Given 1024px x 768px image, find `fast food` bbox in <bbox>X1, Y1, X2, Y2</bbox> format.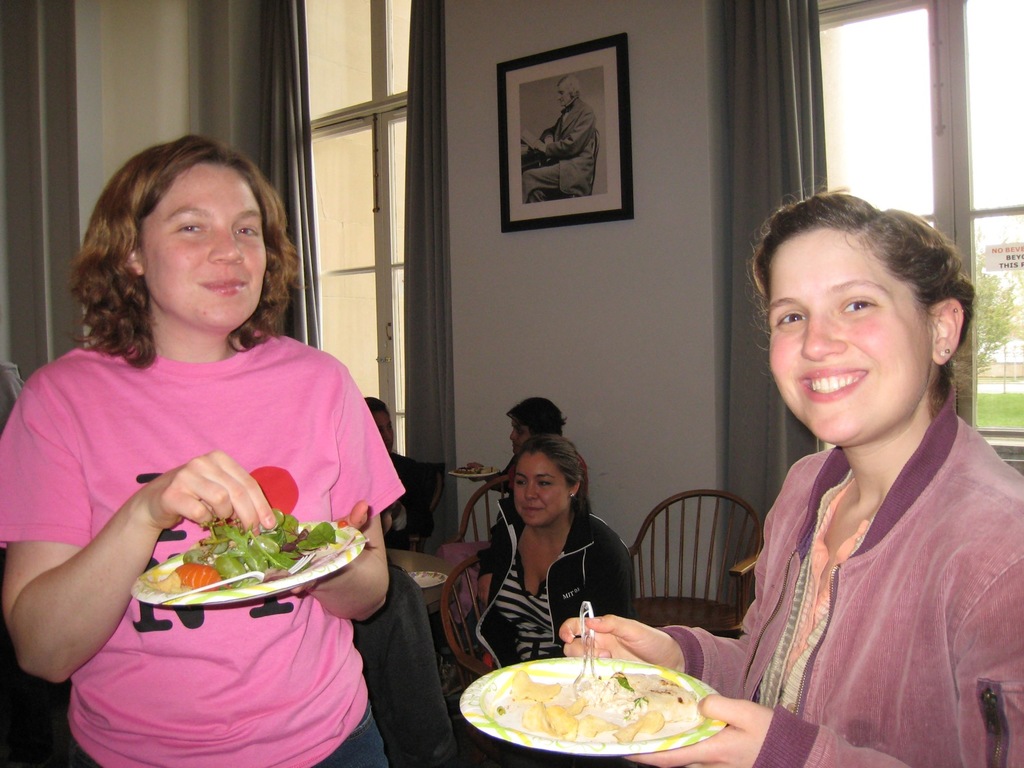
<bbox>510, 666, 563, 695</bbox>.
